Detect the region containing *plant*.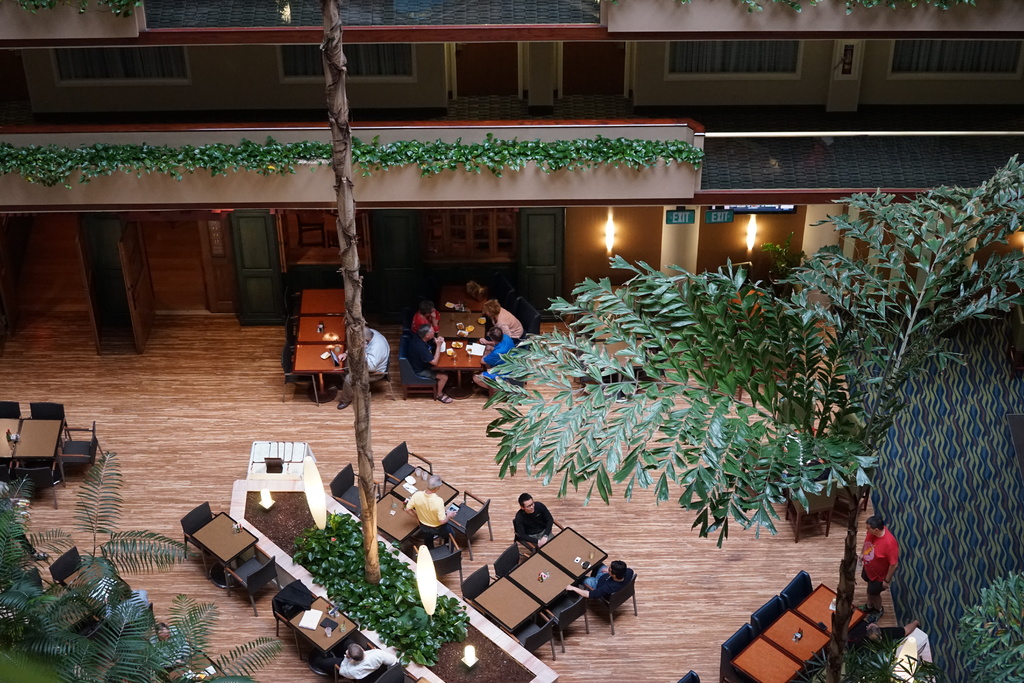
[291,506,475,679].
